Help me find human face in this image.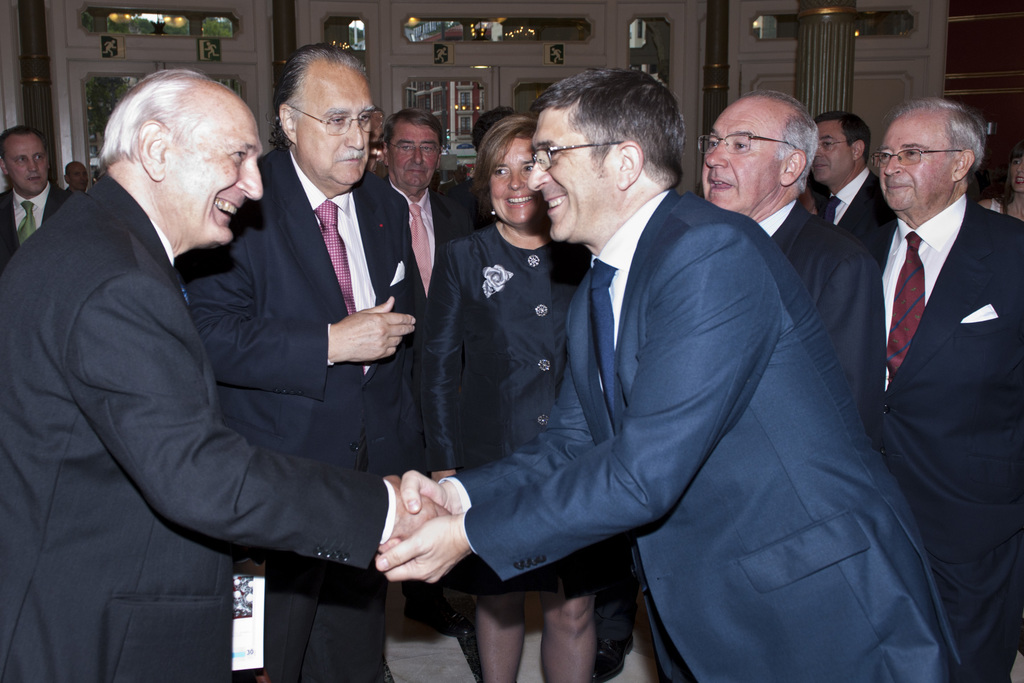
Found it: [x1=530, y1=108, x2=609, y2=242].
